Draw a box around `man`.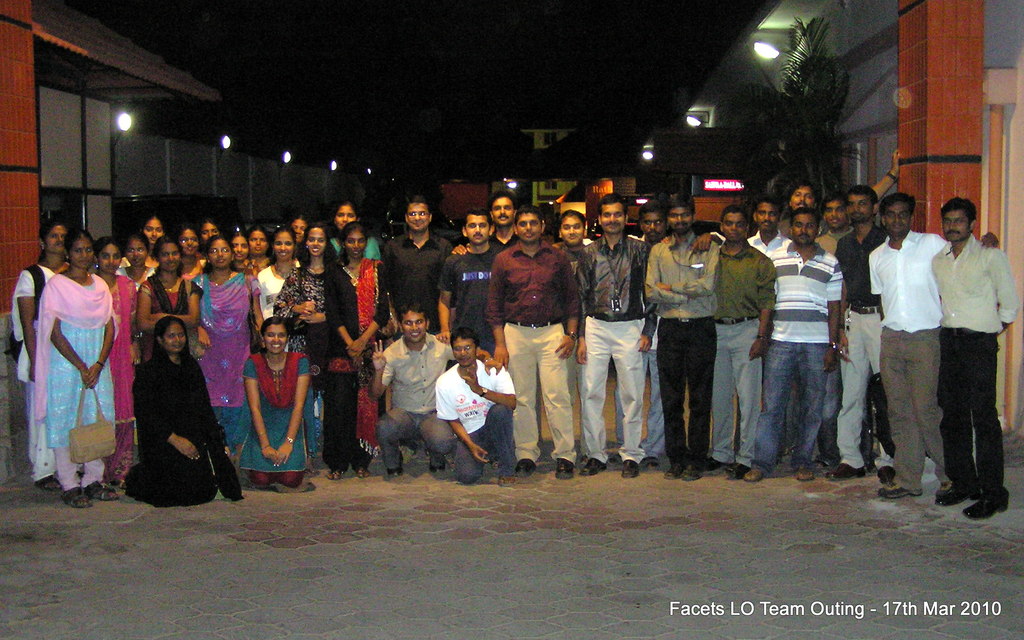
[931, 201, 1020, 516].
